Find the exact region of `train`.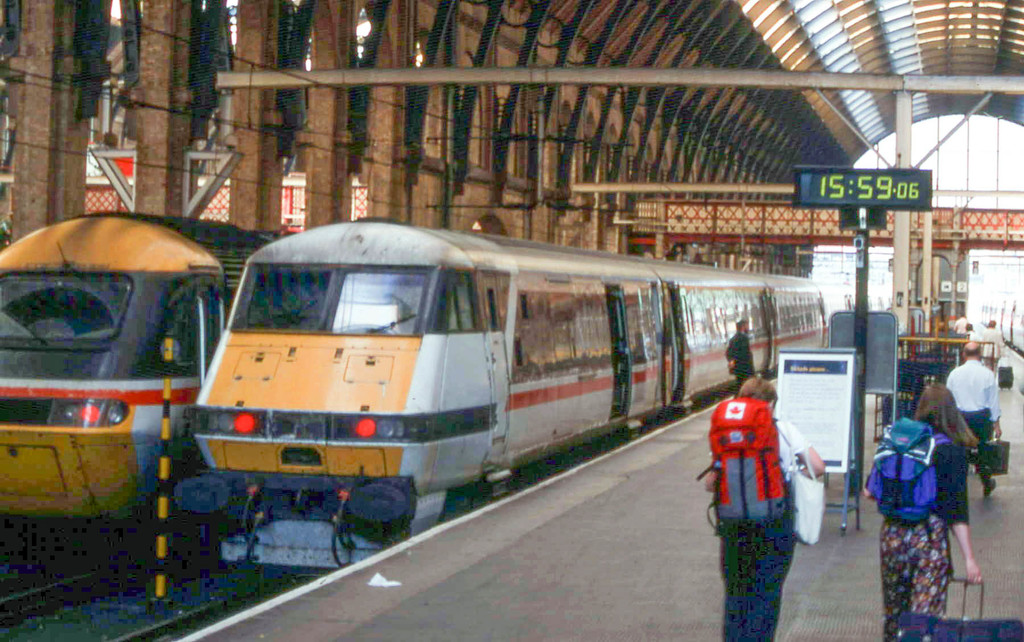
Exact region: detection(0, 208, 269, 548).
